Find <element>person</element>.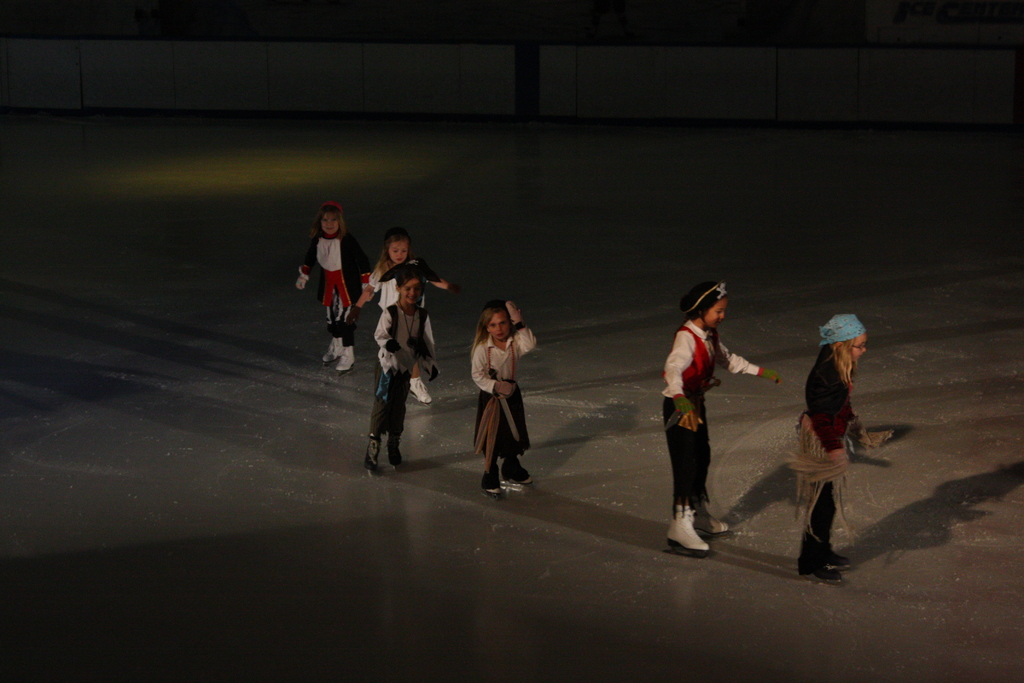
[470,306,540,494].
